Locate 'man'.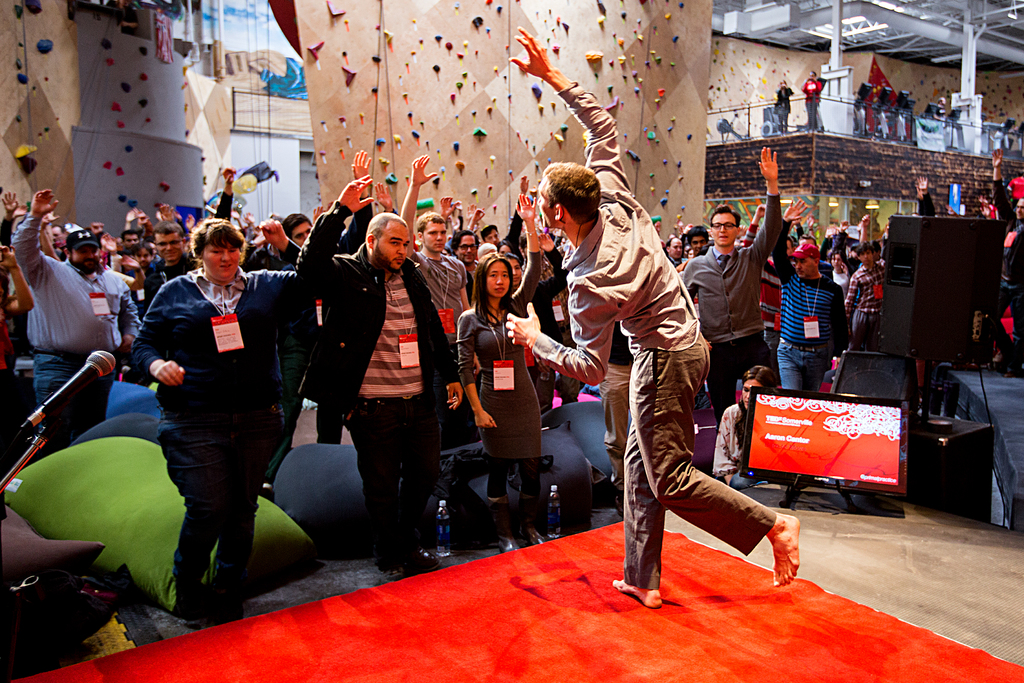
Bounding box: 281/150/373/255.
